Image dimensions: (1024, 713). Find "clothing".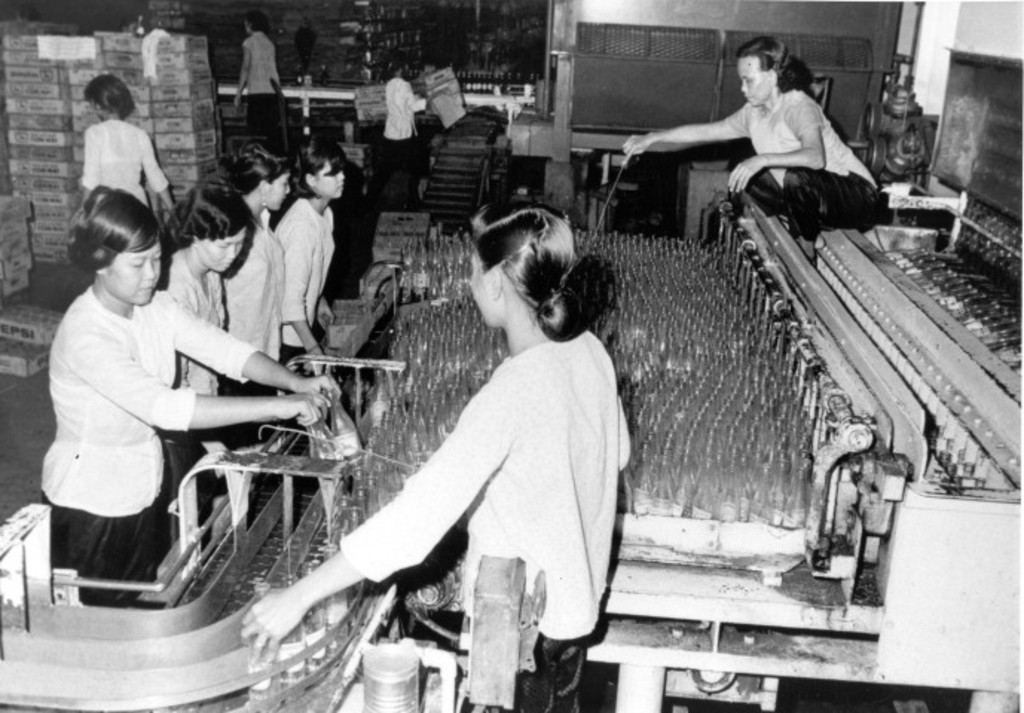
left=79, top=123, right=171, bottom=212.
